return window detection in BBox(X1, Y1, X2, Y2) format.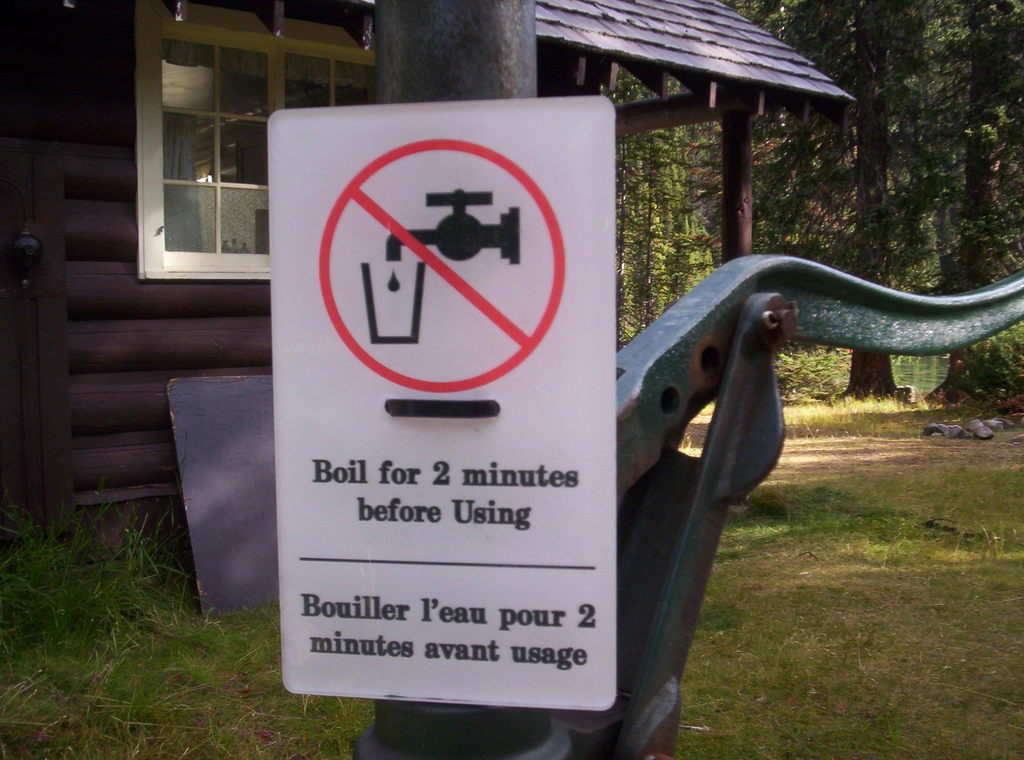
BBox(138, 0, 417, 295).
